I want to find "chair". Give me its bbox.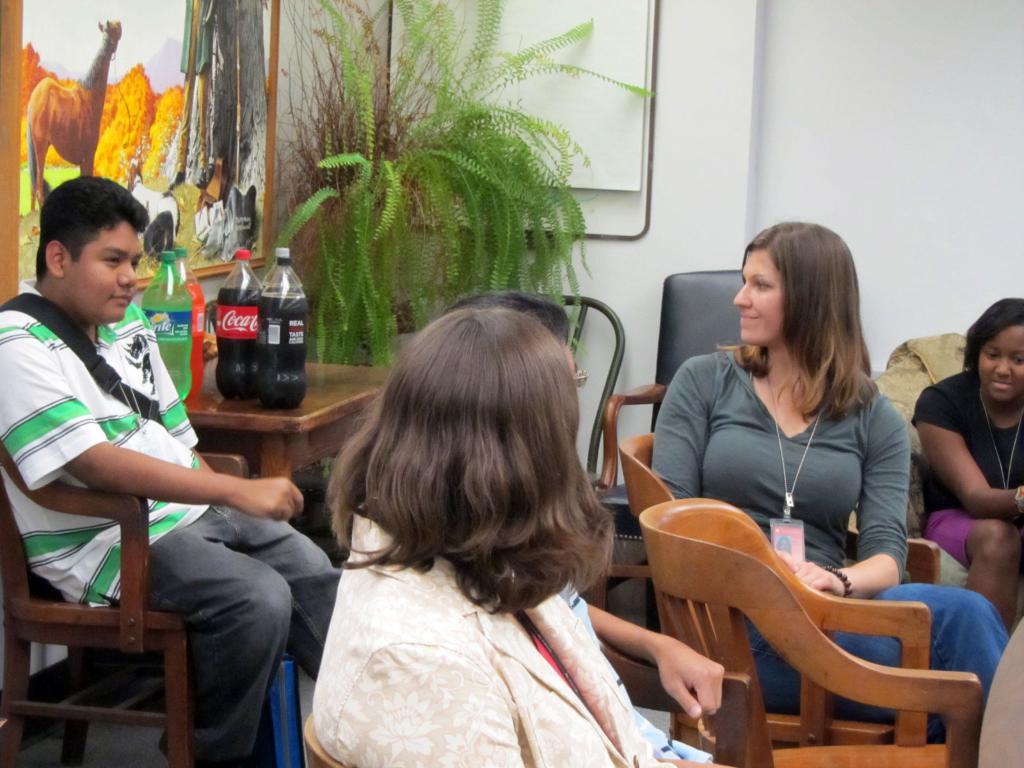
l=870, t=329, r=996, b=590.
